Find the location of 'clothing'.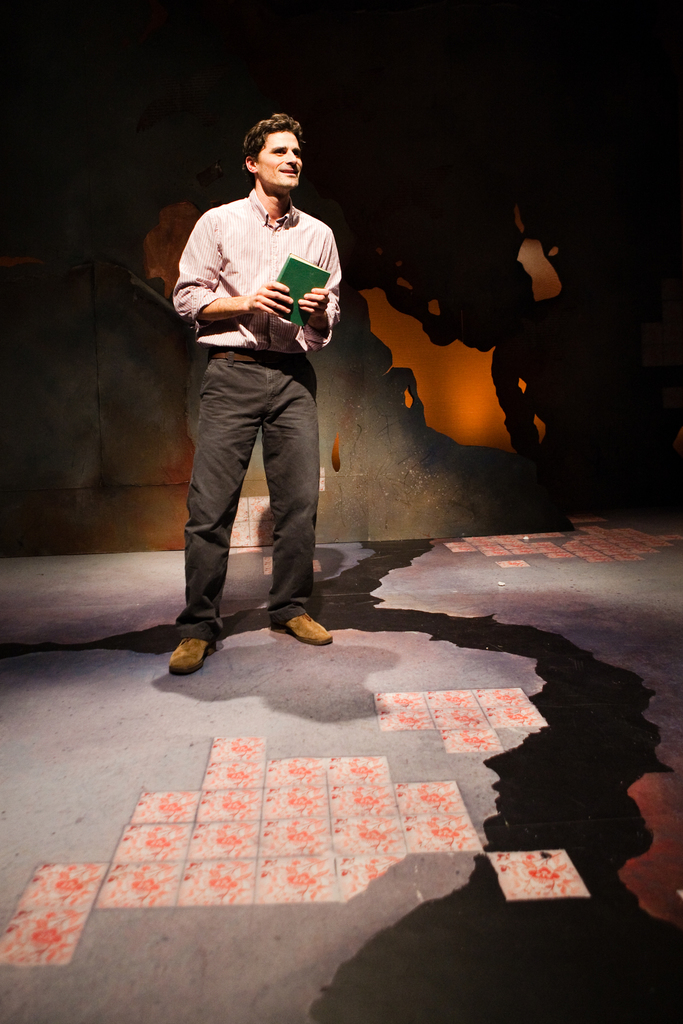
Location: locate(168, 190, 347, 641).
